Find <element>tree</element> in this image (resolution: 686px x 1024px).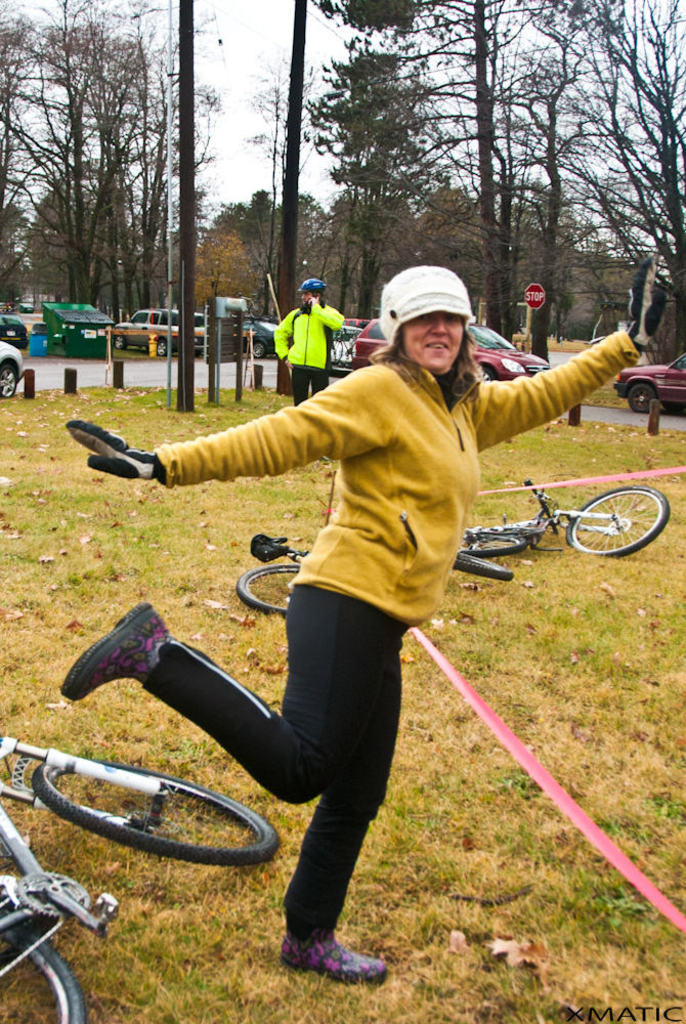
l=303, t=0, r=616, b=346.
